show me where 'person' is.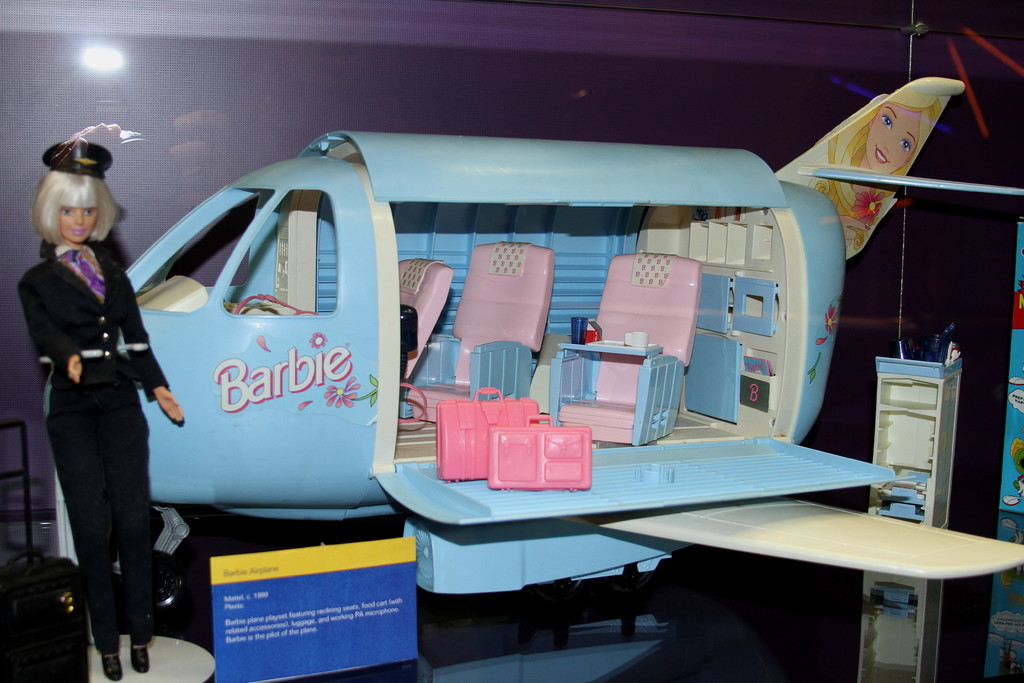
'person' is at (20,108,174,655).
